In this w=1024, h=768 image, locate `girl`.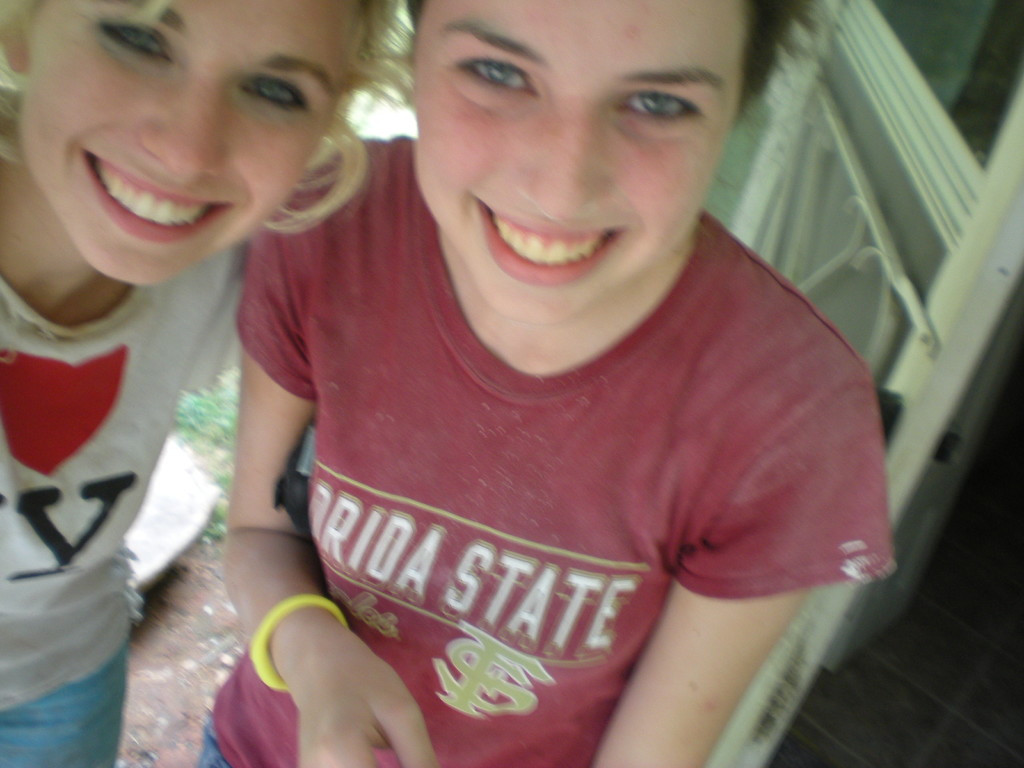
Bounding box: <box>222,0,898,767</box>.
